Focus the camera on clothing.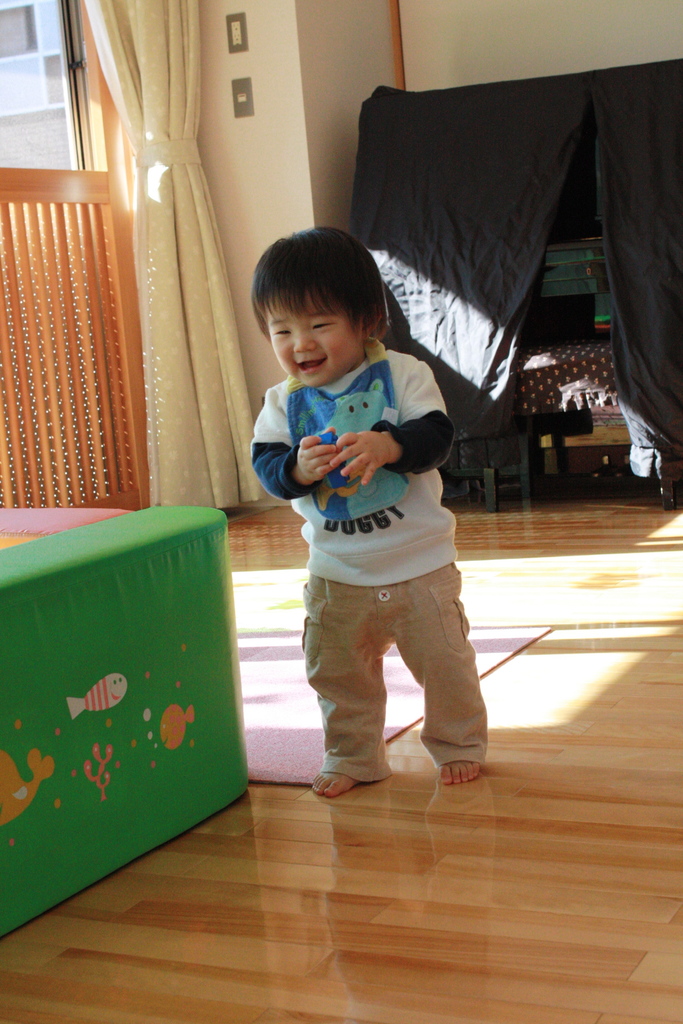
Focus region: 266,291,495,777.
